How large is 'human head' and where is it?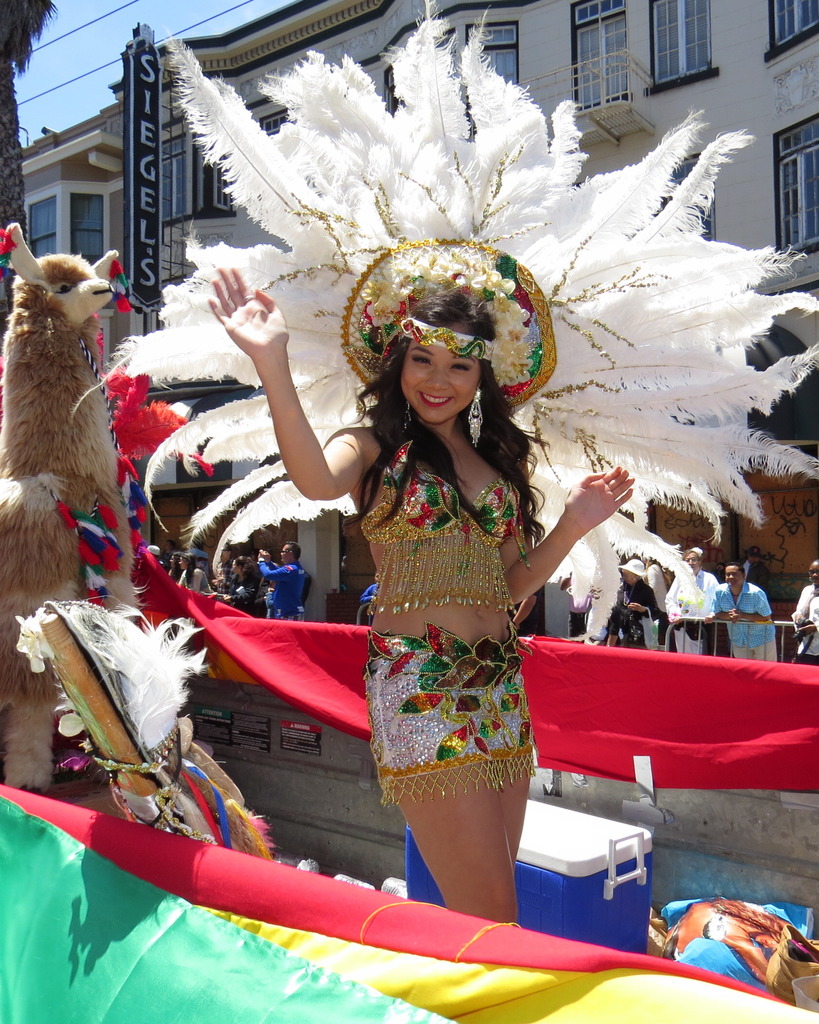
Bounding box: (232,554,253,576).
